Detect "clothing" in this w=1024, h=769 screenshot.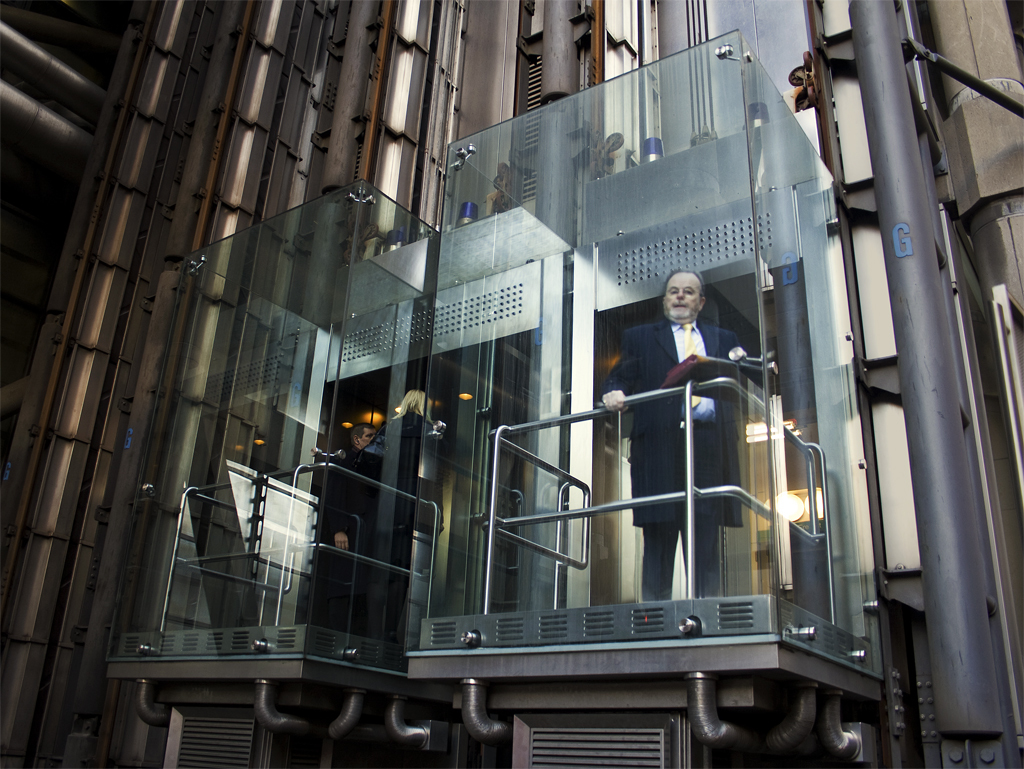
Detection: 320:453:360:540.
